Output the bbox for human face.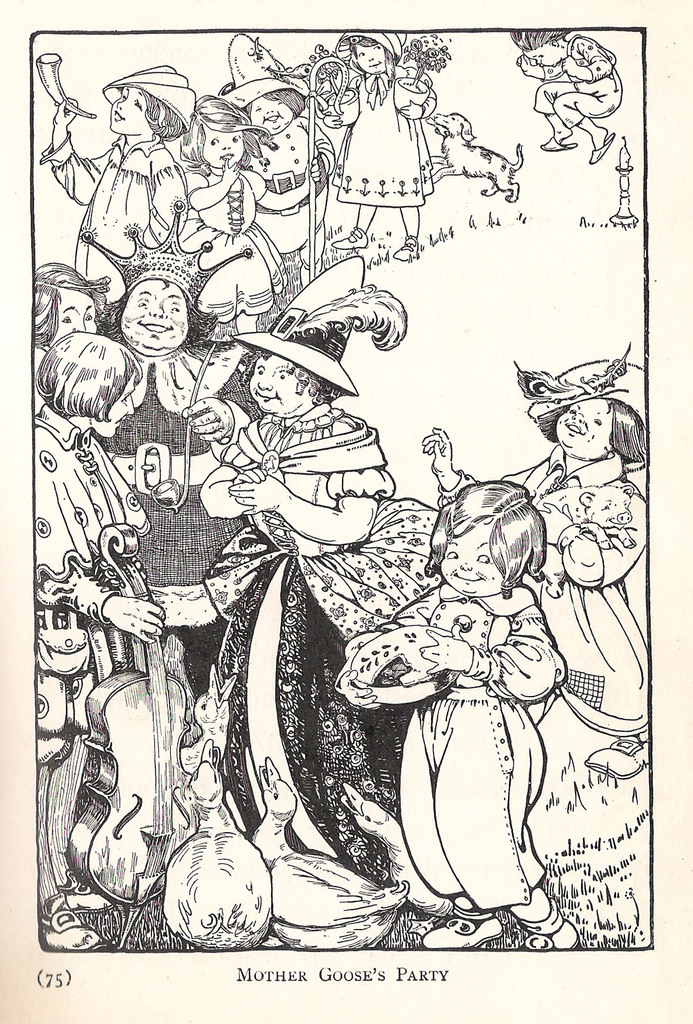
BBox(92, 375, 138, 435).
